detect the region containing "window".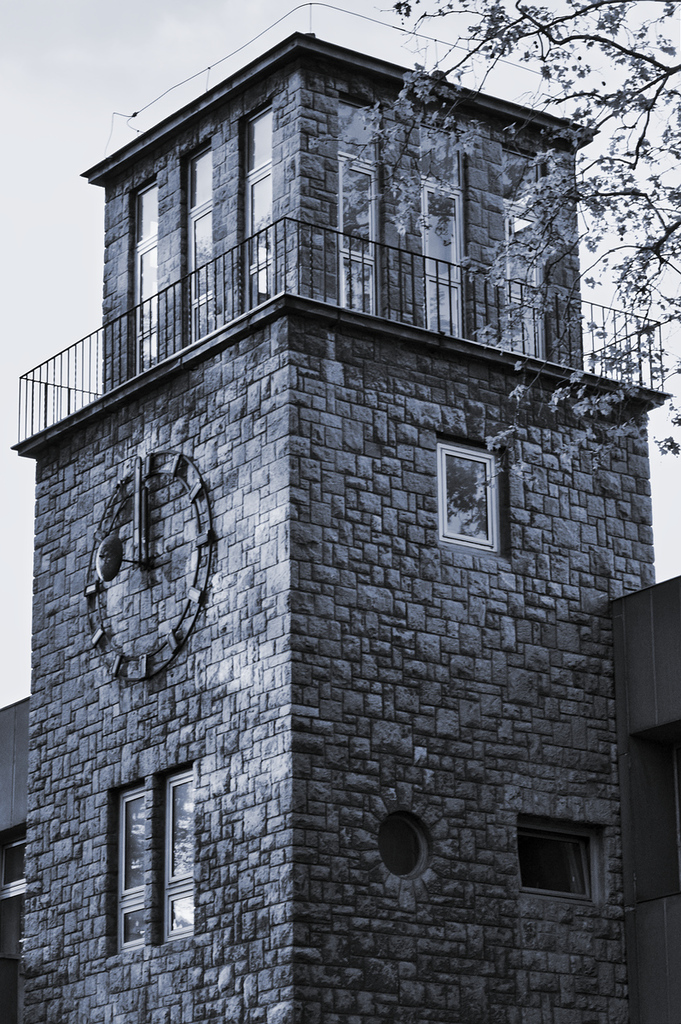
(243,106,271,316).
